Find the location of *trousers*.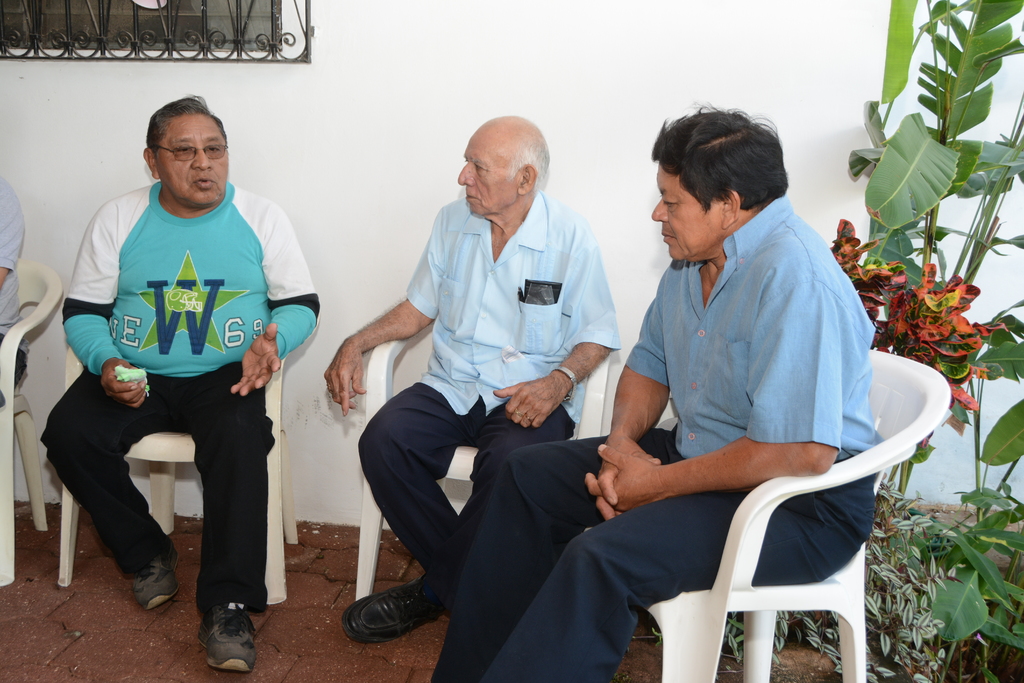
Location: x1=347, y1=373, x2=572, y2=574.
